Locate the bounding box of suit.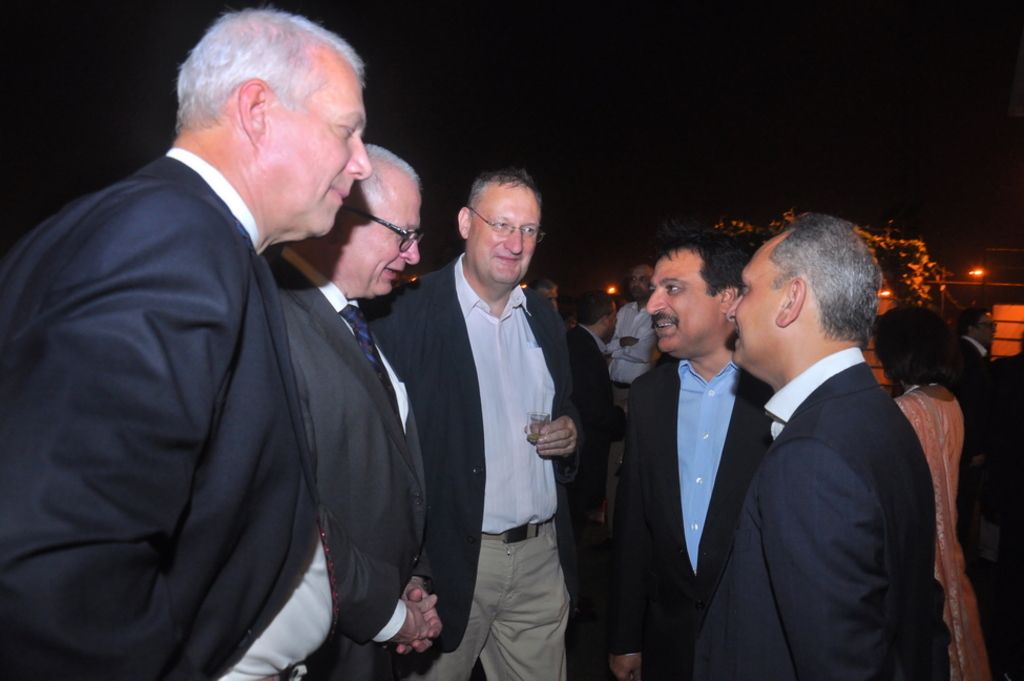
Bounding box: detection(572, 323, 607, 427).
